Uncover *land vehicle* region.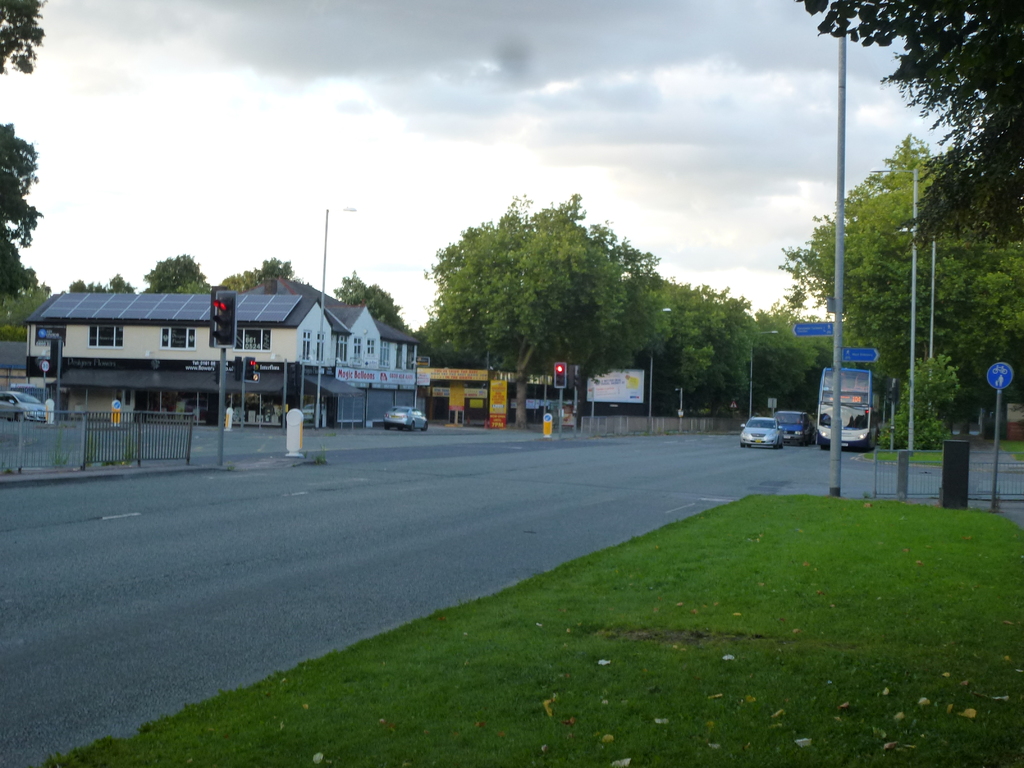
Uncovered: {"x1": 385, "y1": 405, "x2": 428, "y2": 430}.
